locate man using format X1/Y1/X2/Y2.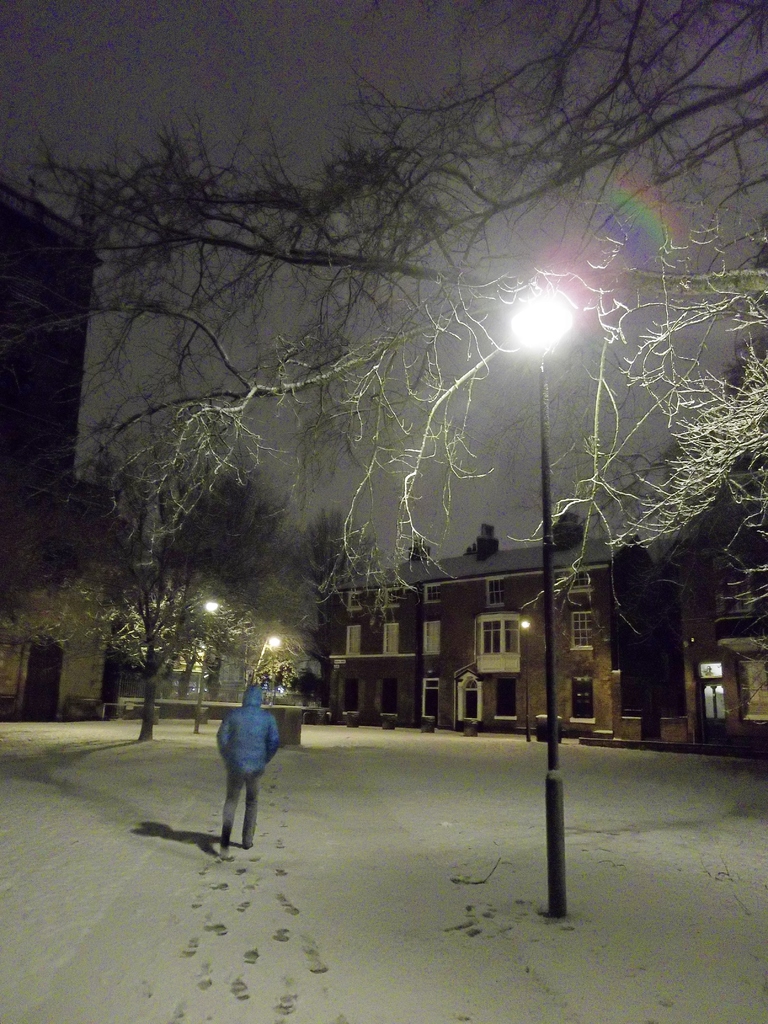
214/681/292/838.
